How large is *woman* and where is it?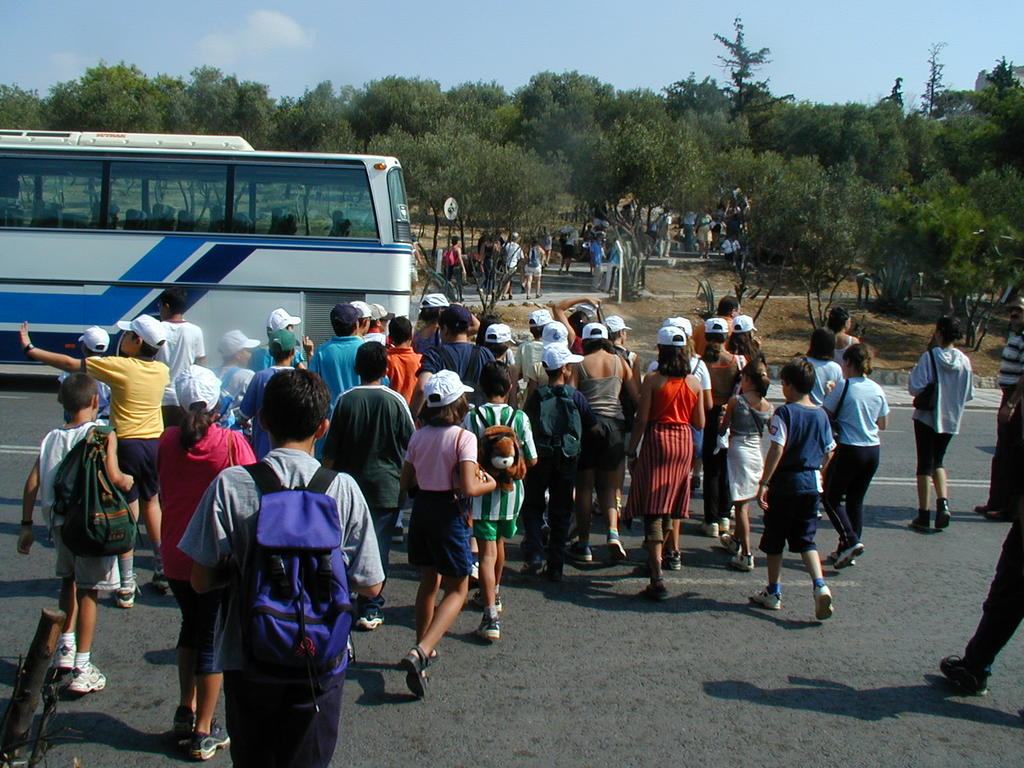
Bounding box: locate(694, 315, 751, 424).
